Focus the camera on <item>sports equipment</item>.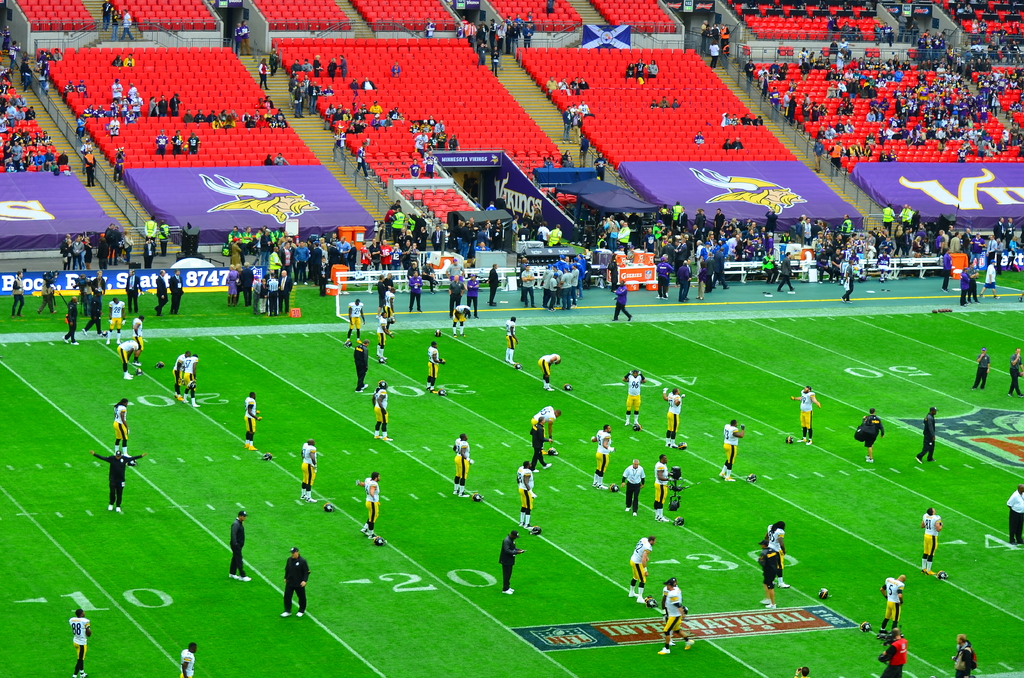
Focus region: (646, 597, 657, 608).
